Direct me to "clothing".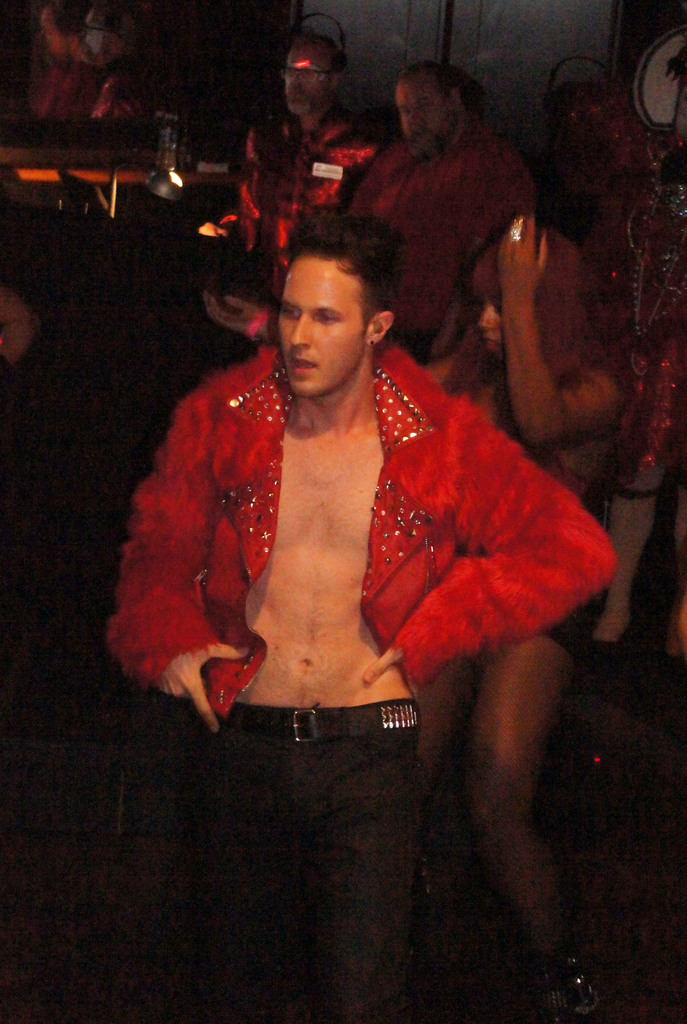
Direction: (104, 337, 627, 1023).
